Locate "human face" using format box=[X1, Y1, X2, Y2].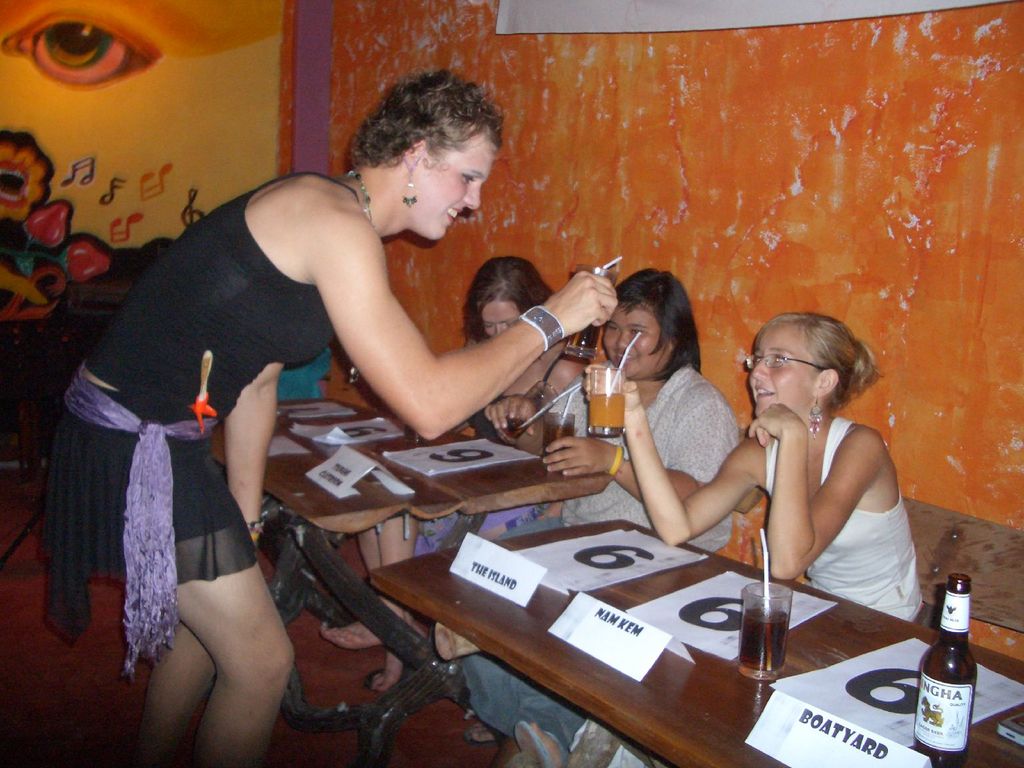
box=[483, 302, 526, 333].
